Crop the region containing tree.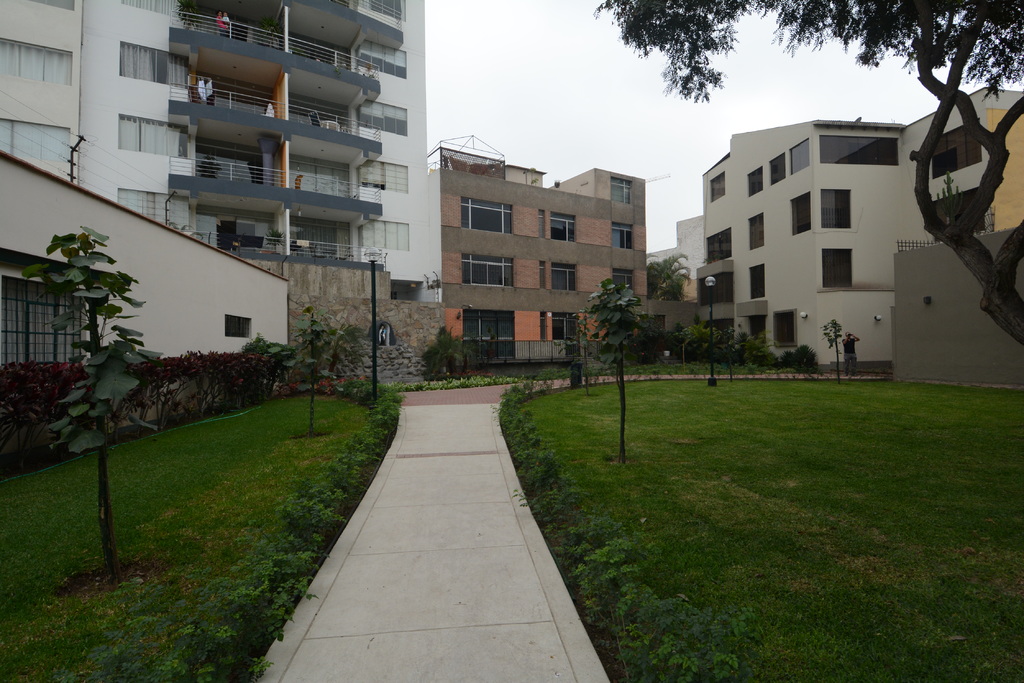
Crop region: locate(640, 252, 692, 301).
